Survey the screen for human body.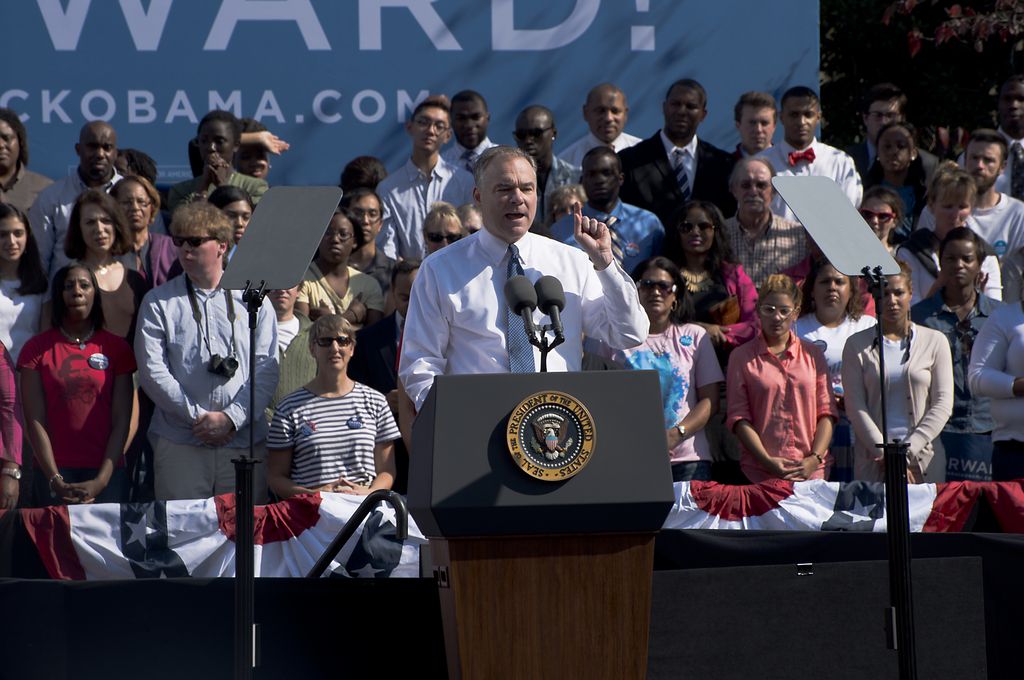
Survey found: bbox=[378, 149, 483, 264].
